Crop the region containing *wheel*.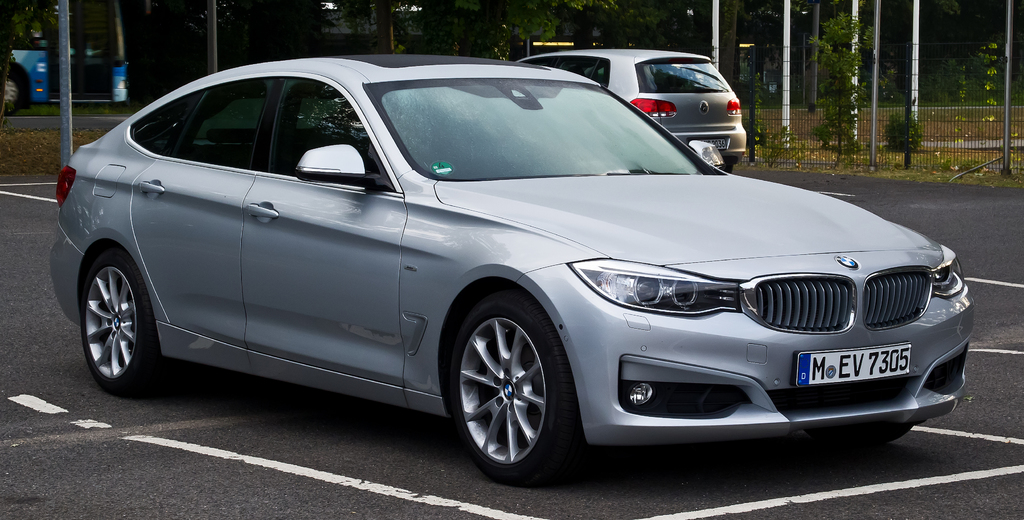
Crop region: bbox=[443, 297, 563, 475].
